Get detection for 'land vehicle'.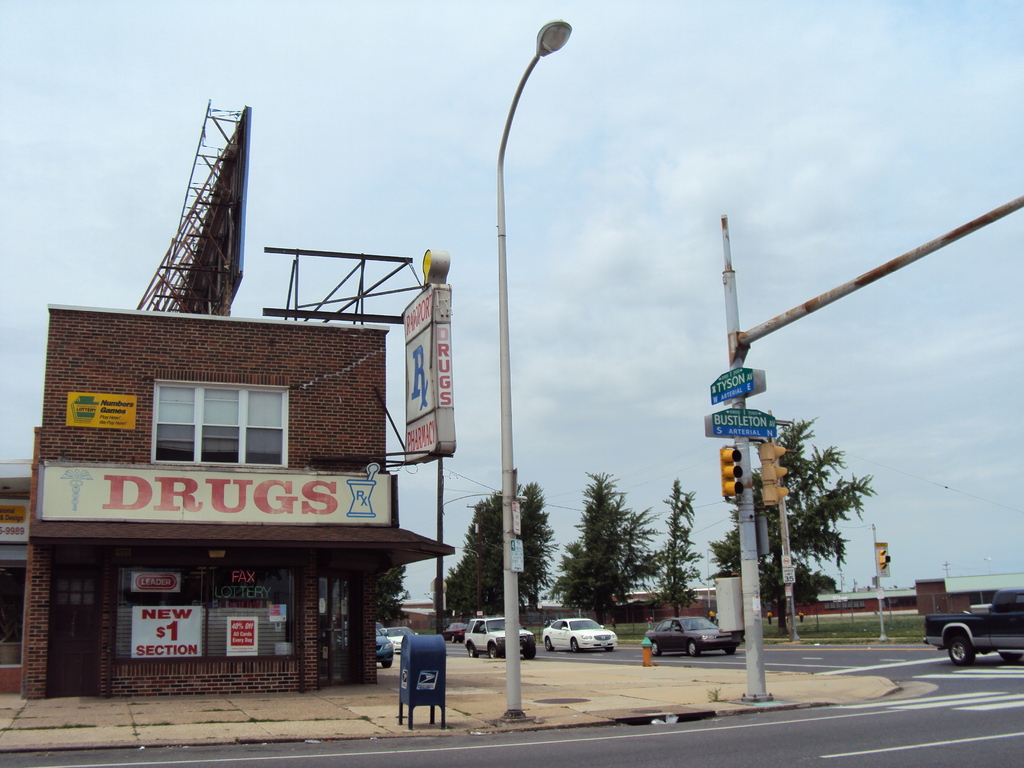
Detection: x1=443 y1=623 x2=467 y2=637.
